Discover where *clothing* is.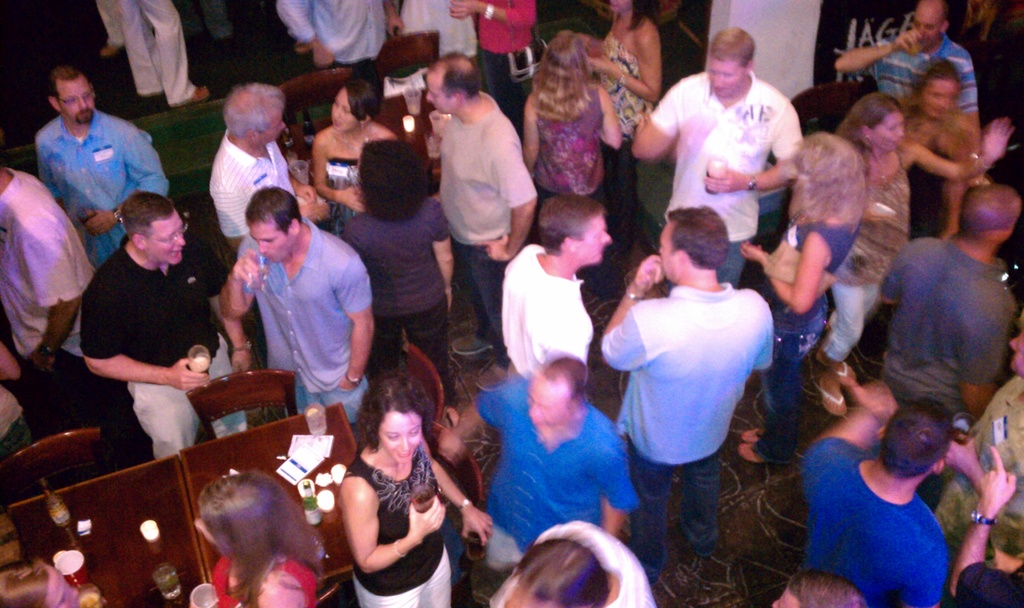
Discovered at 477 1 540 122.
